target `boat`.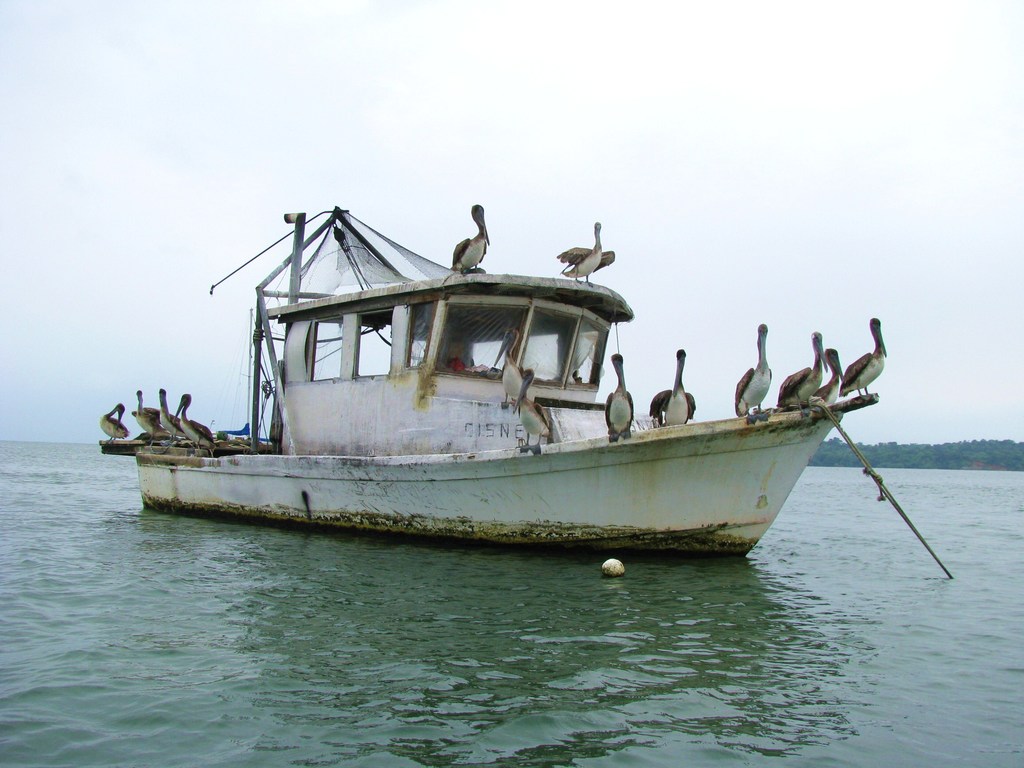
Target region: x1=99 y1=192 x2=908 y2=559.
